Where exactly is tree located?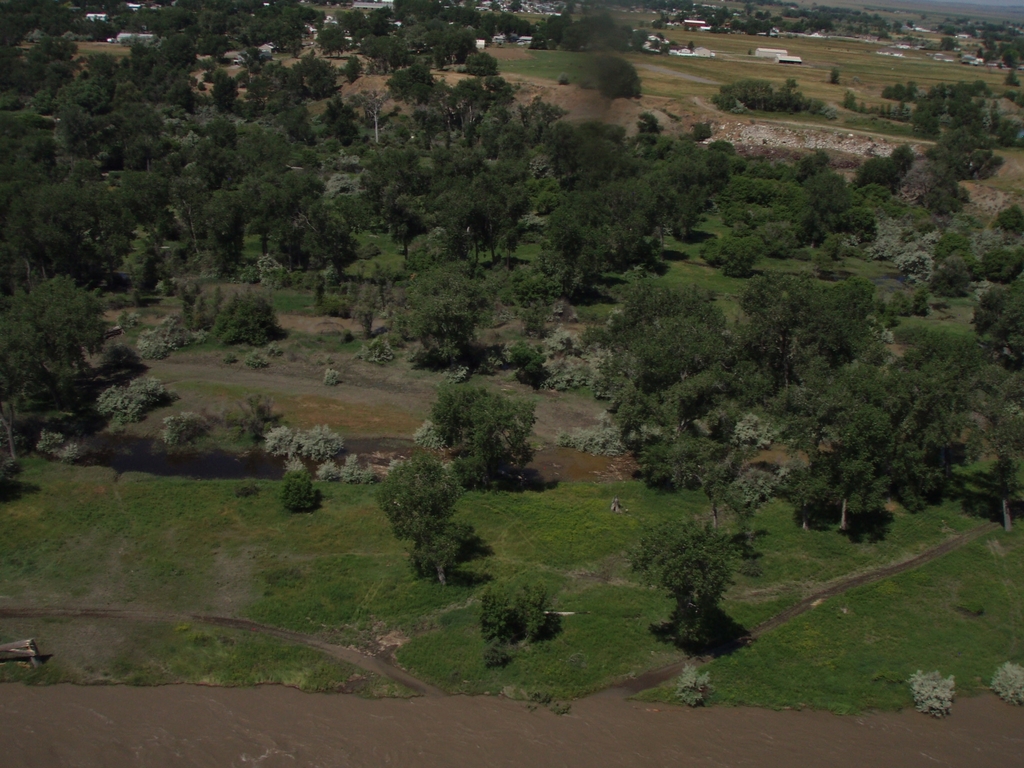
Its bounding box is [left=250, top=119, right=287, bottom=172].
